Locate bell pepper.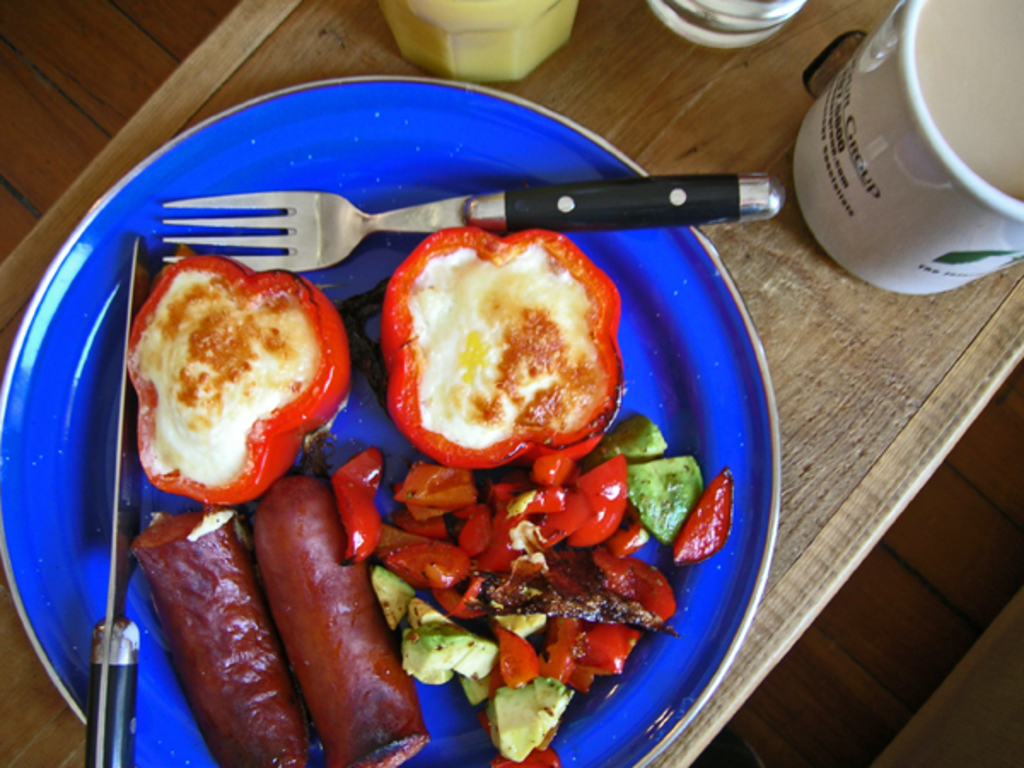
Bounding box: 133,254,352,507.
